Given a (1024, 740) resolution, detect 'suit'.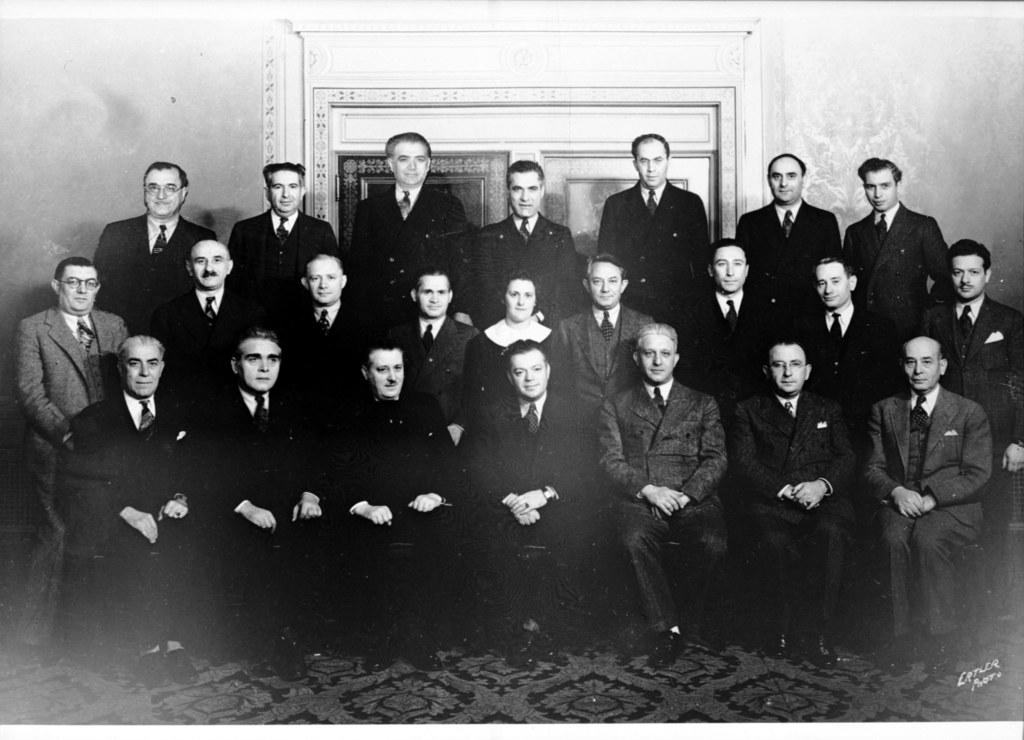
56:385:205:648.
